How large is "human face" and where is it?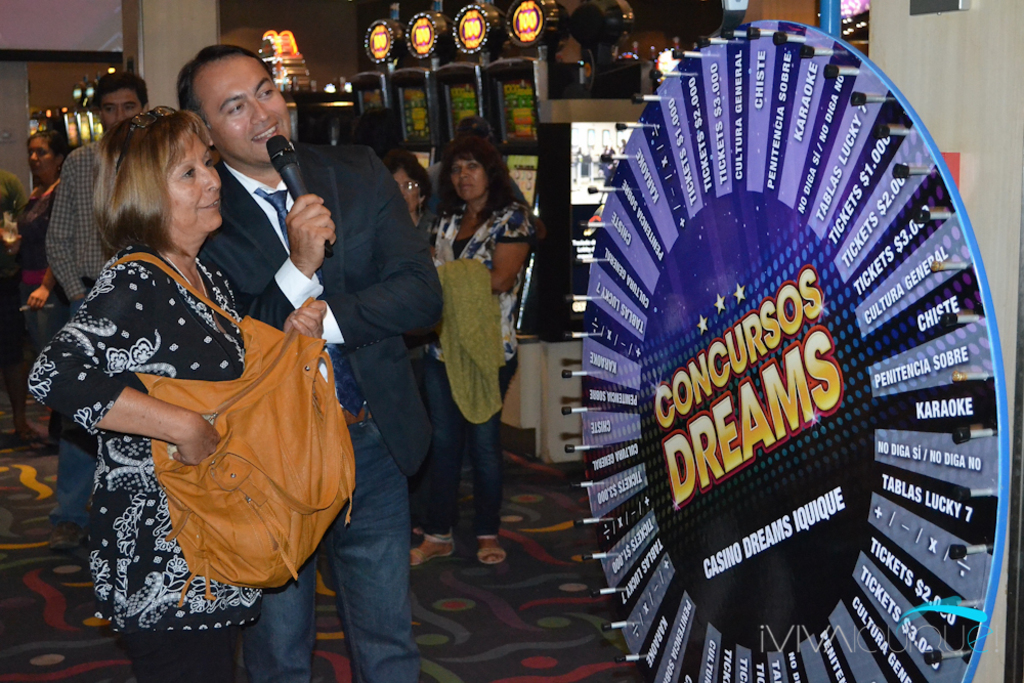
Bounding box: x1=451, y1=159, x2=488, y2=202.
